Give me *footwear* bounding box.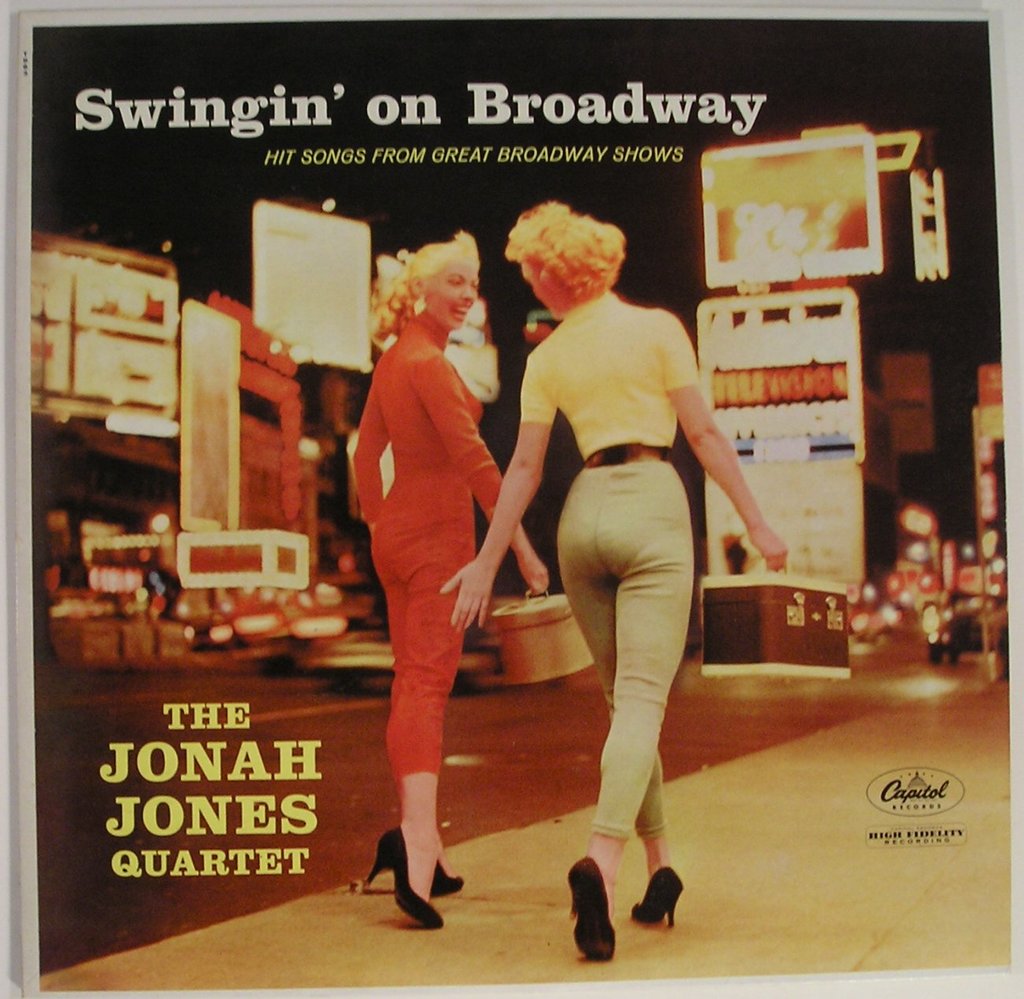
570, 852, 616, 960.
